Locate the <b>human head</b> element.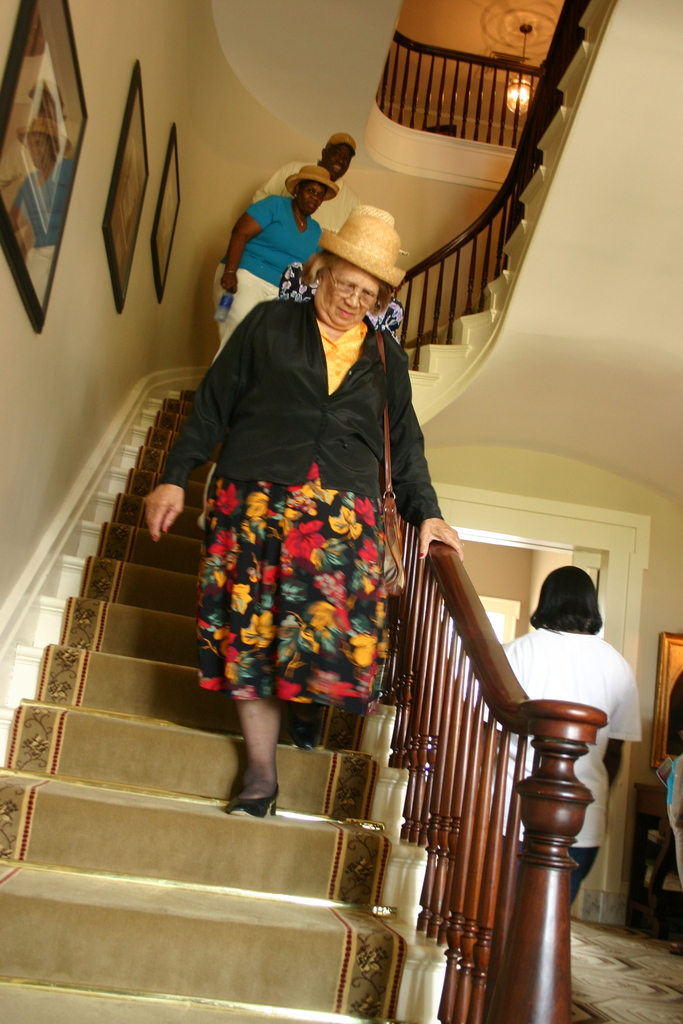
Element bbox: bbox(315, 188, 415, 353).
